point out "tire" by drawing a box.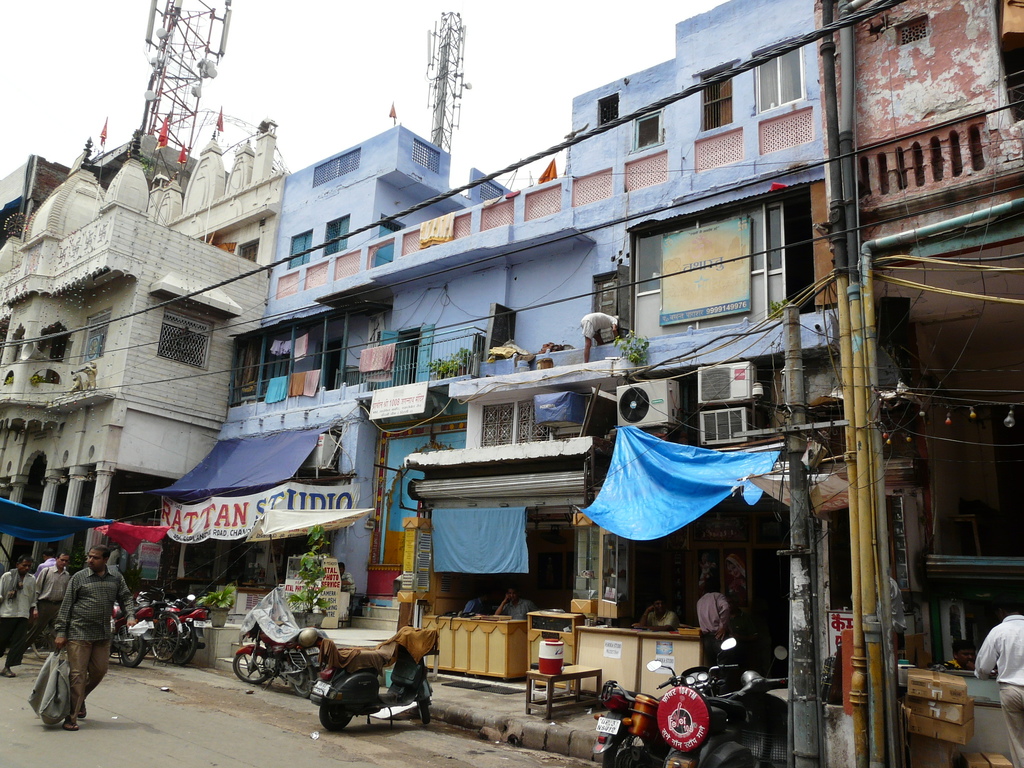
box=[316, 696, 355, 732].
